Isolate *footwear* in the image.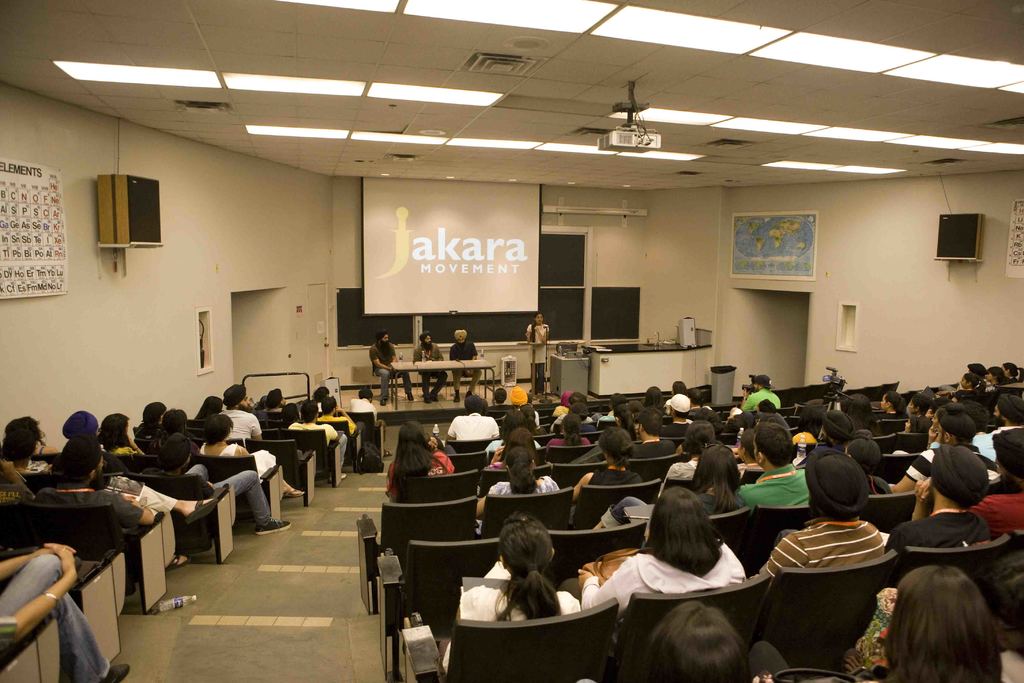
Isolated region: bbox(381, 395, 387, 404).
